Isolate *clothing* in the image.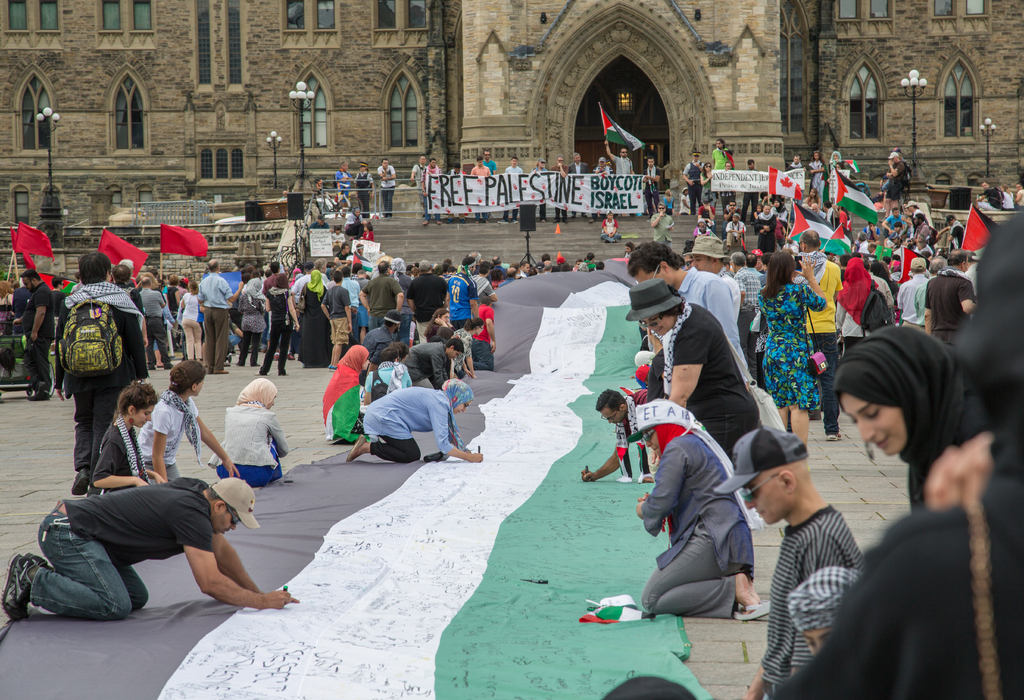
Isolated region: 615, 386, 650, 461.
